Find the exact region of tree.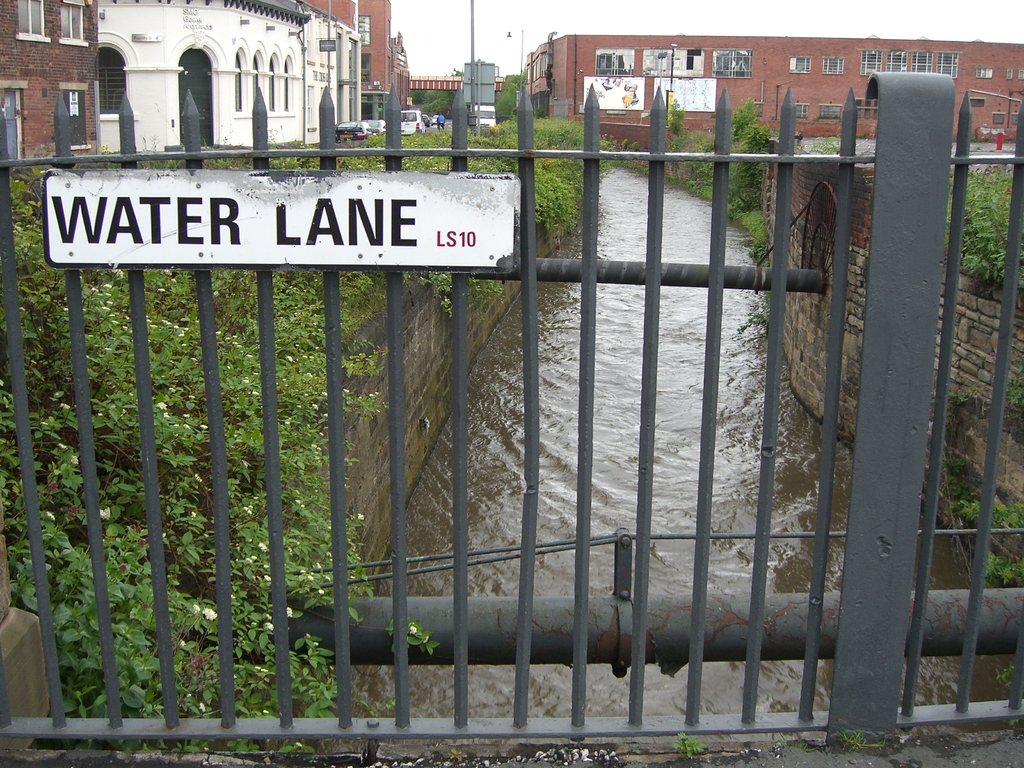
Exact region: l=449, t=71, r=460, b=75.
